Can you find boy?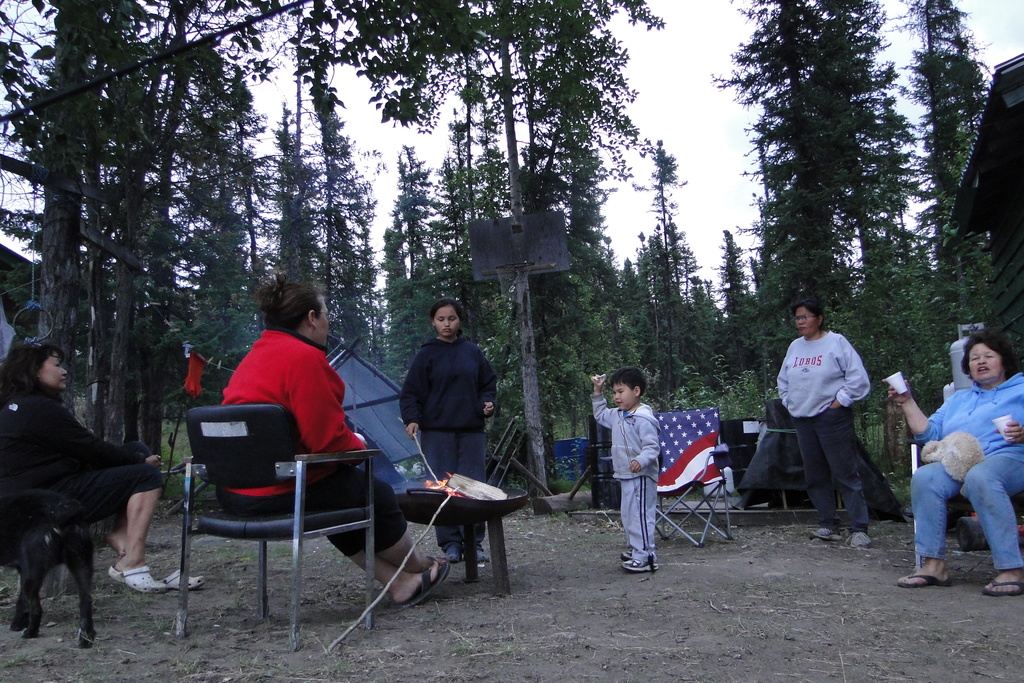
Yes, bounding box: rect(585, 368, 662, 568).
